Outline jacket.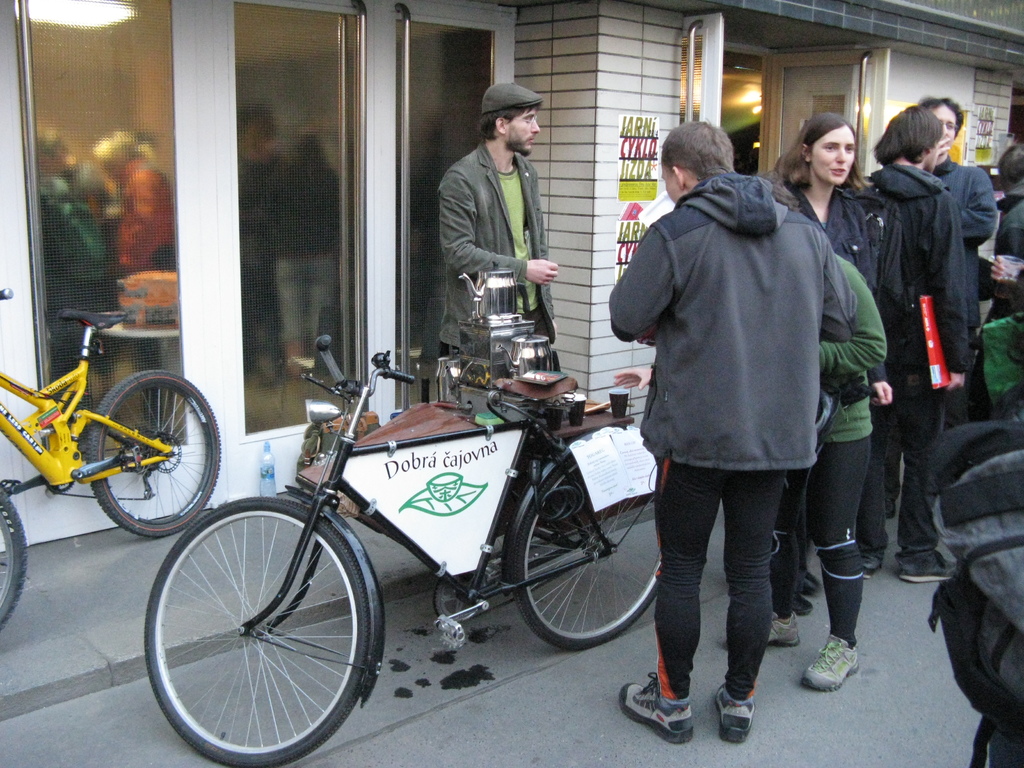
Outline: region(609, 172, 858, 466).
